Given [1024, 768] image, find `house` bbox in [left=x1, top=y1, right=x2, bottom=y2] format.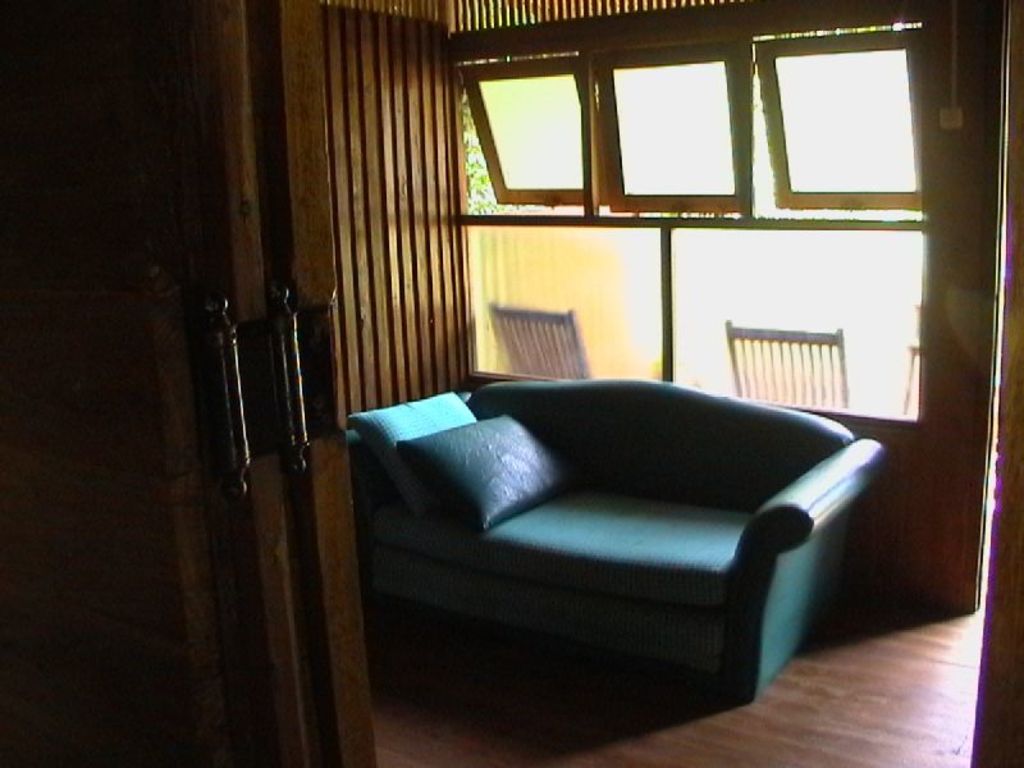
[left=0, top=0, right=1023, bottom=767].
